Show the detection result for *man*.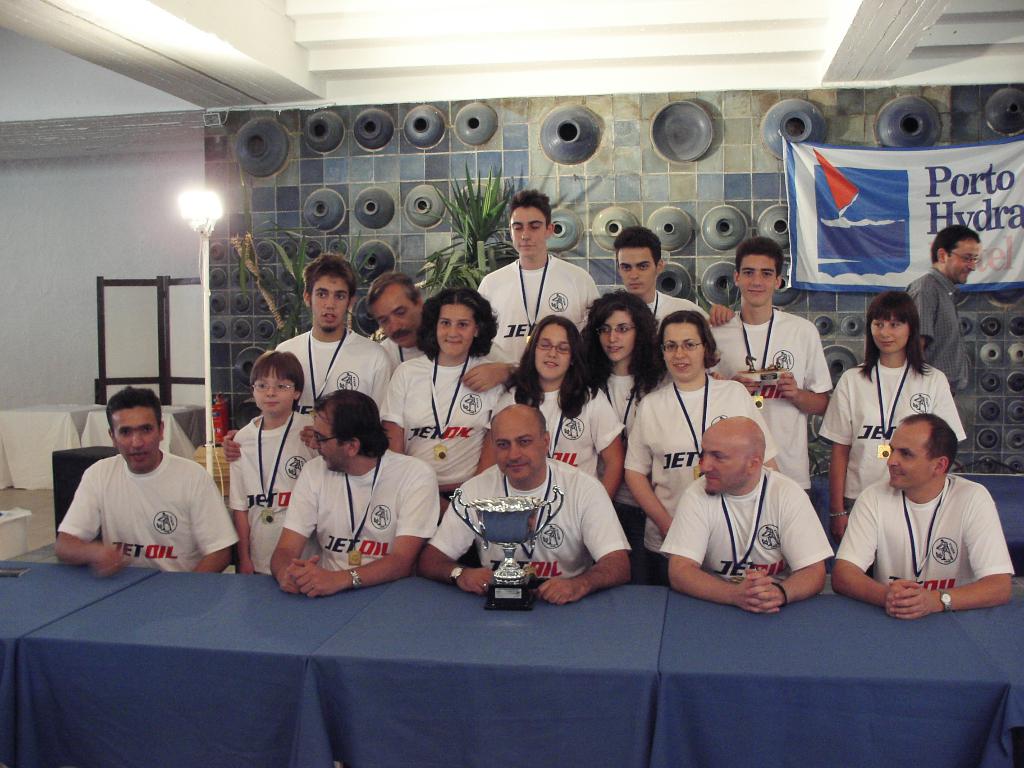
{"left": 409, "top": 401, "right": 637, "bottom": 612}.
